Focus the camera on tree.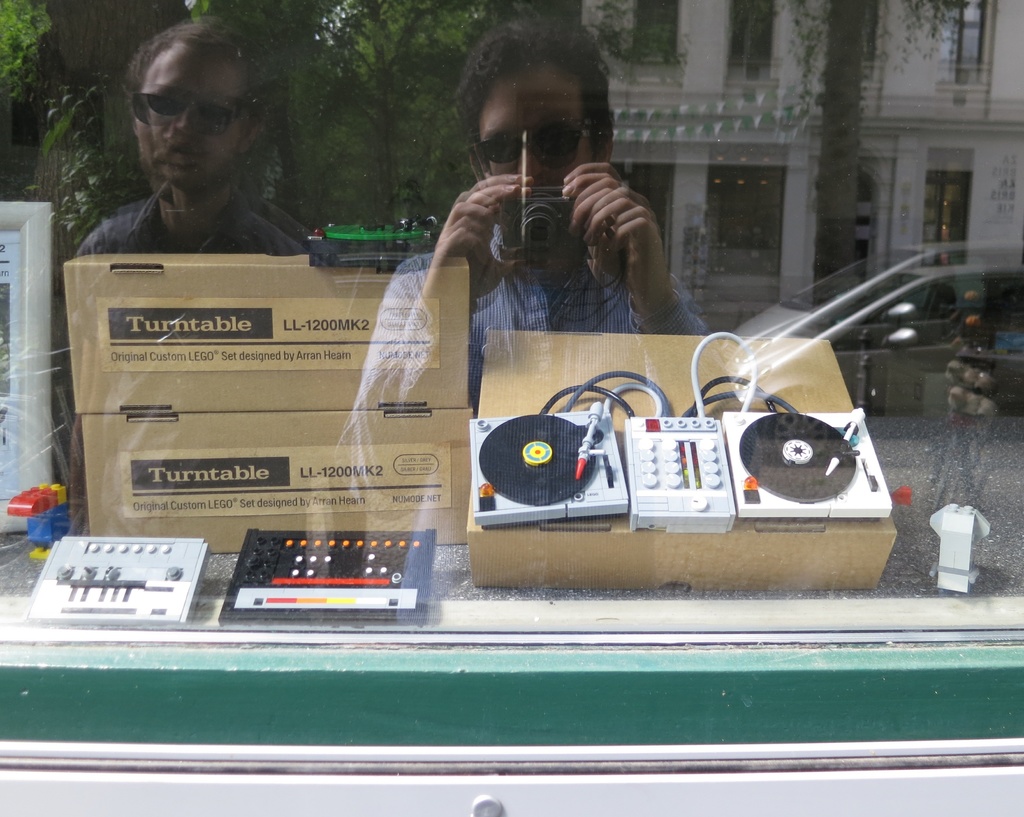
Focus region: box=[0, 0, 348, 329].
